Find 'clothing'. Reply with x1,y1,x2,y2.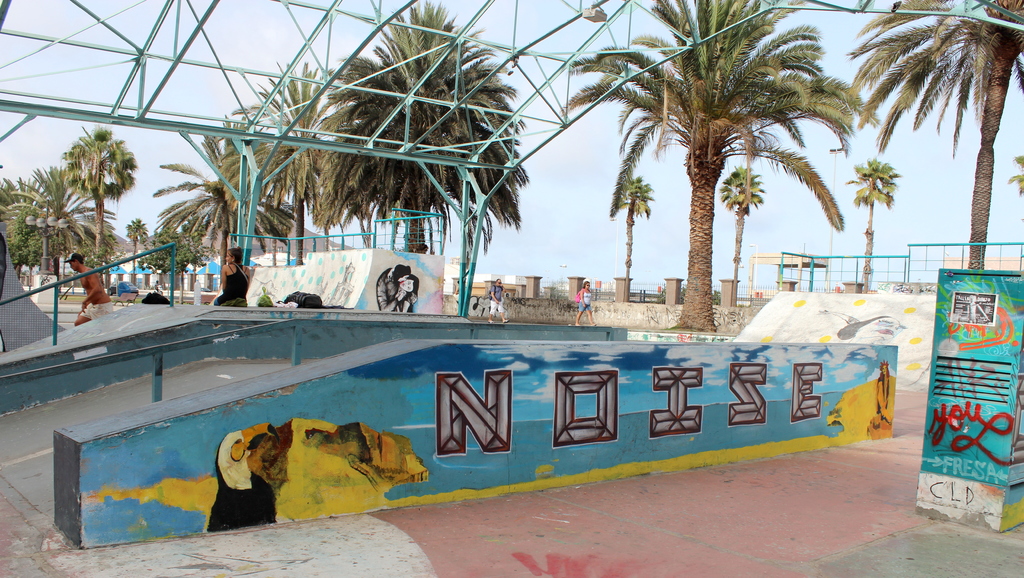
579,287,591,314.
